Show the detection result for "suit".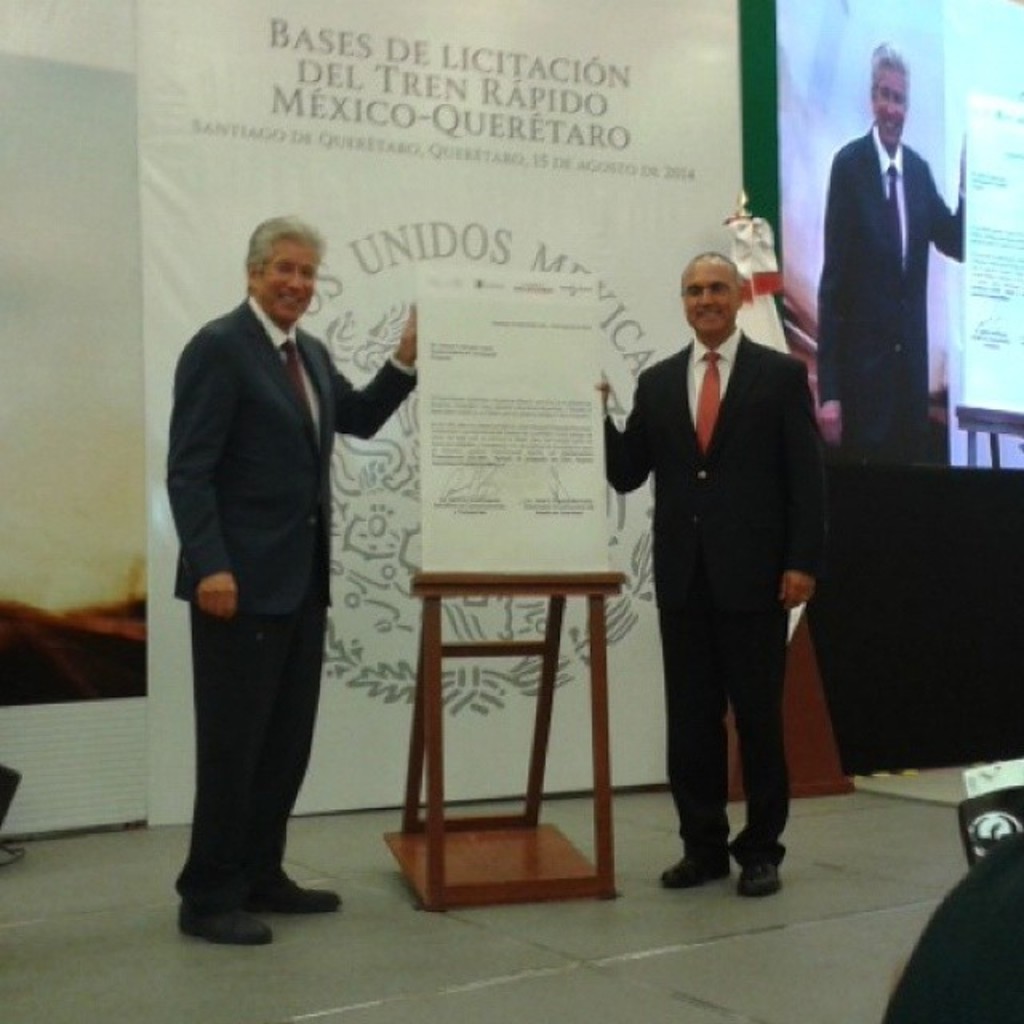
left=819, top=115, right=965, bottom=459.
